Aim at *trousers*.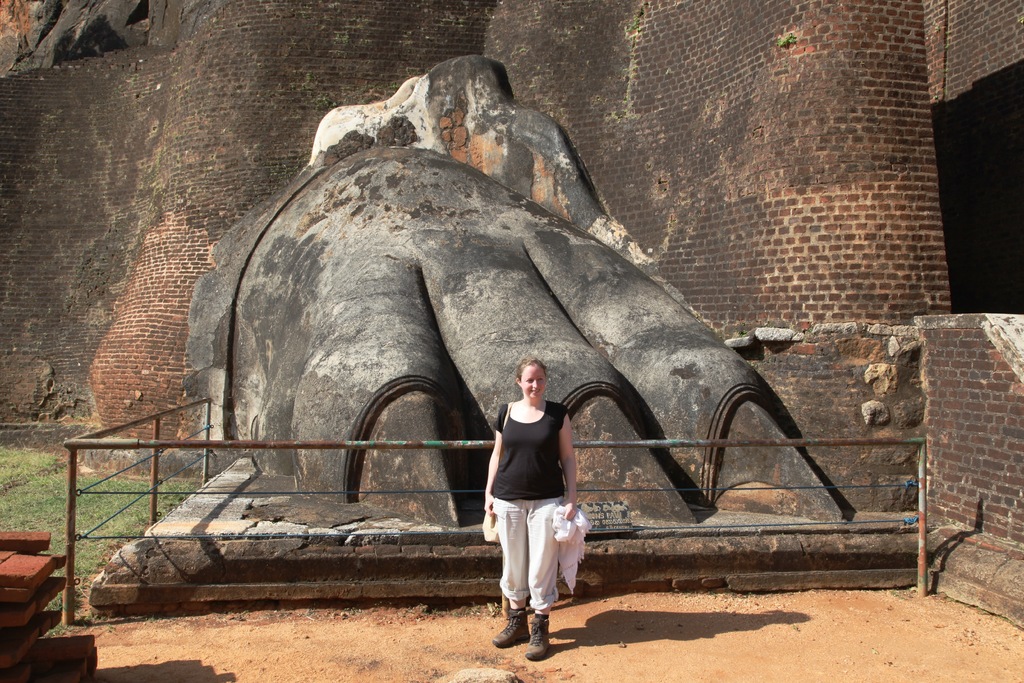
Aimed at 483 504 582 639.
